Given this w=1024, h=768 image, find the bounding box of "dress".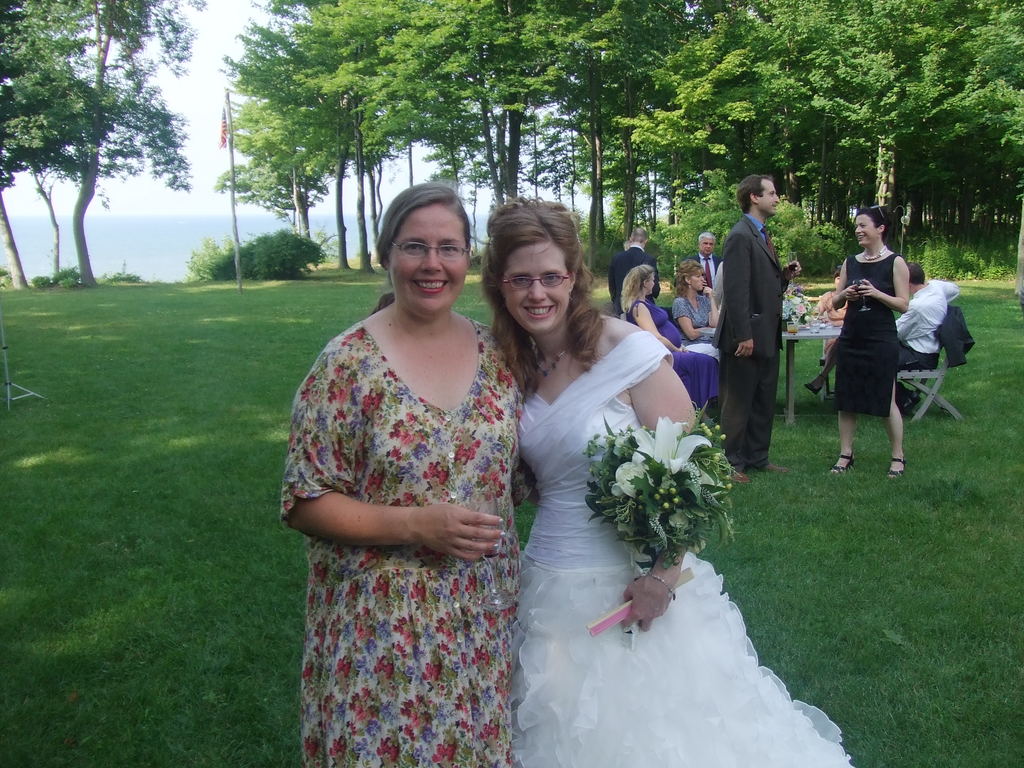
box(834, 254, 900, 414).
